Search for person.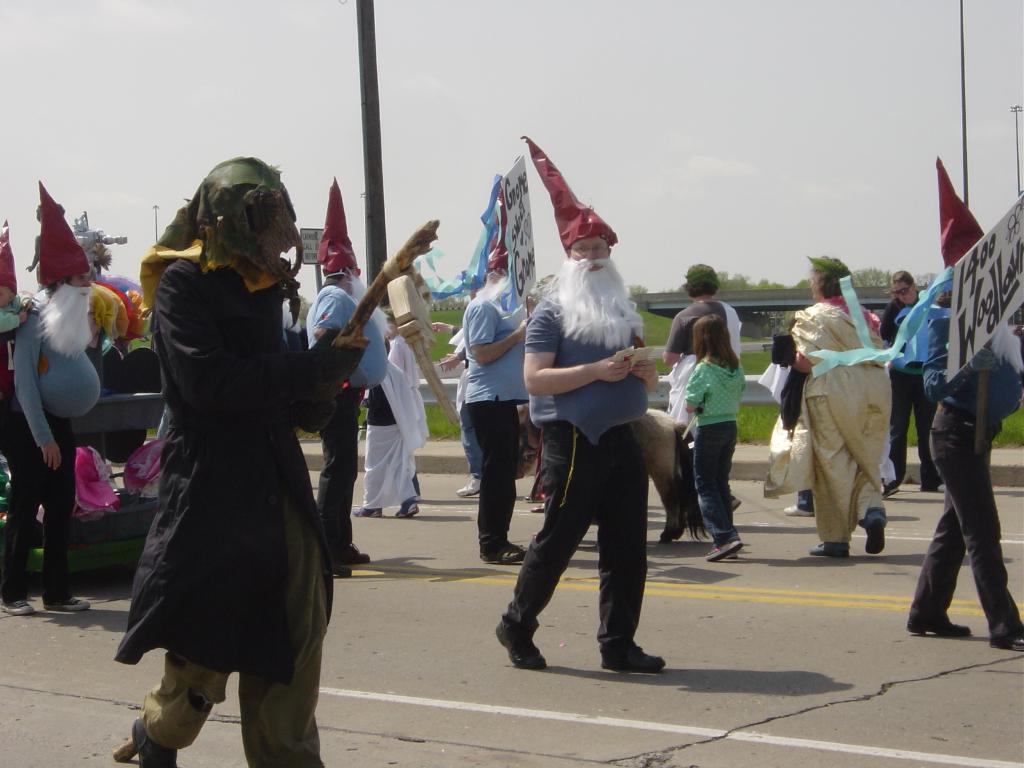
Found at x1=663 y1=261 x2=746 y2=518.
